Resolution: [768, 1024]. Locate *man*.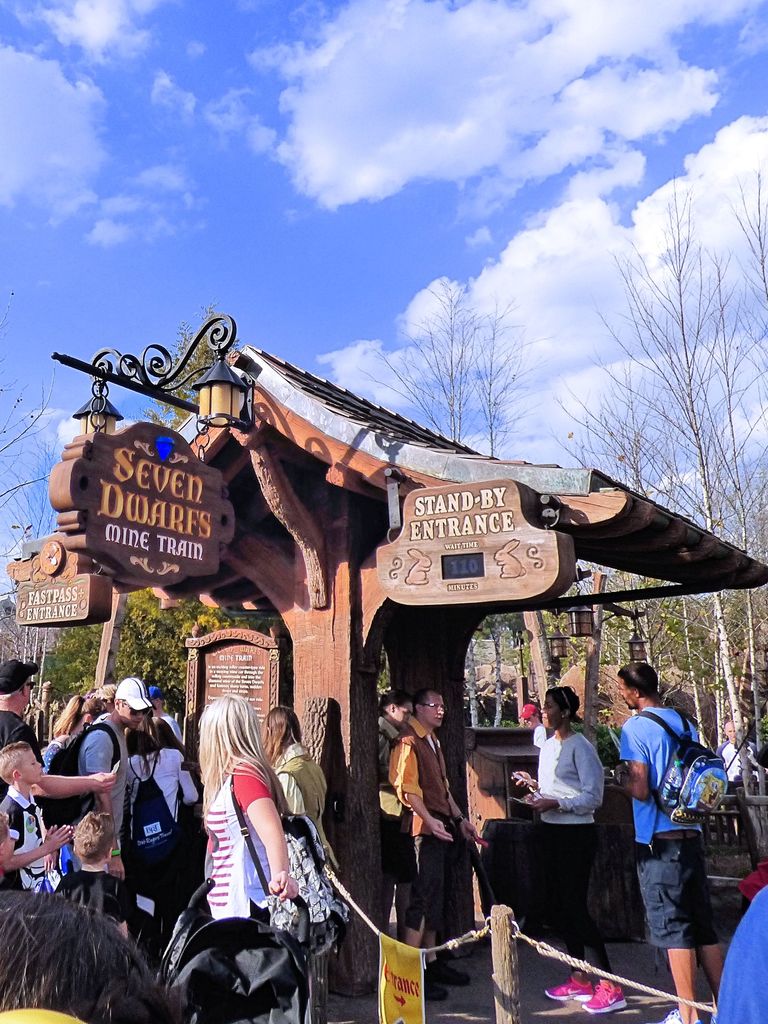
0,665,109,807.
